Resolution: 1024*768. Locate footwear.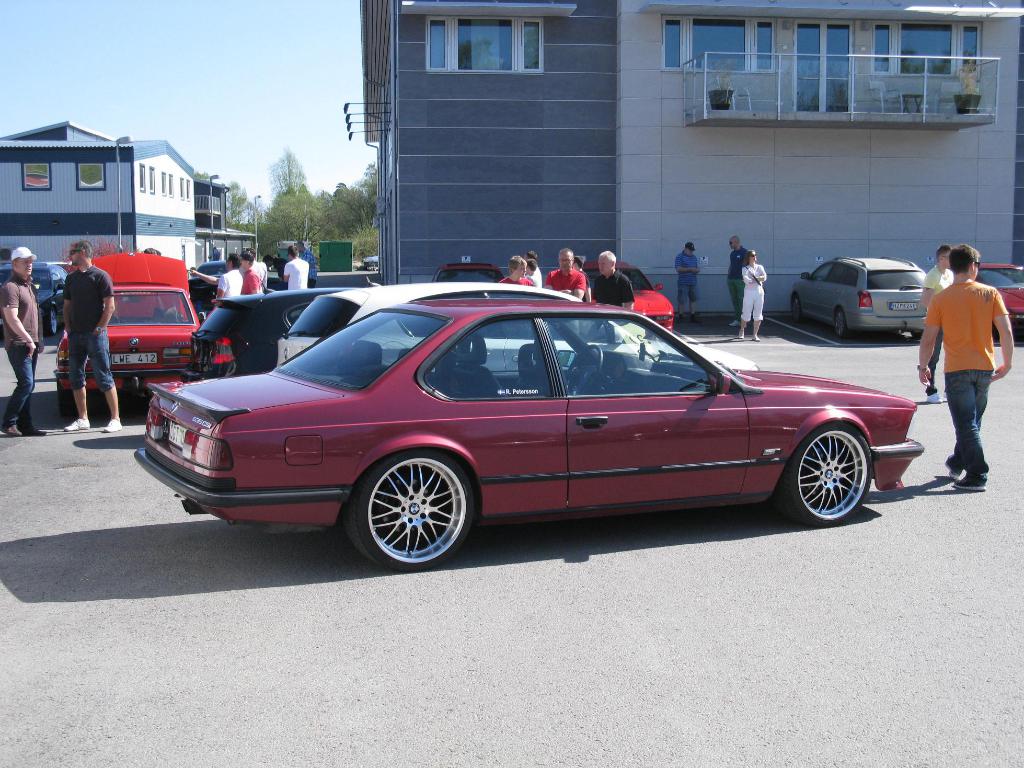
<box>727,318,740,326</box>.
